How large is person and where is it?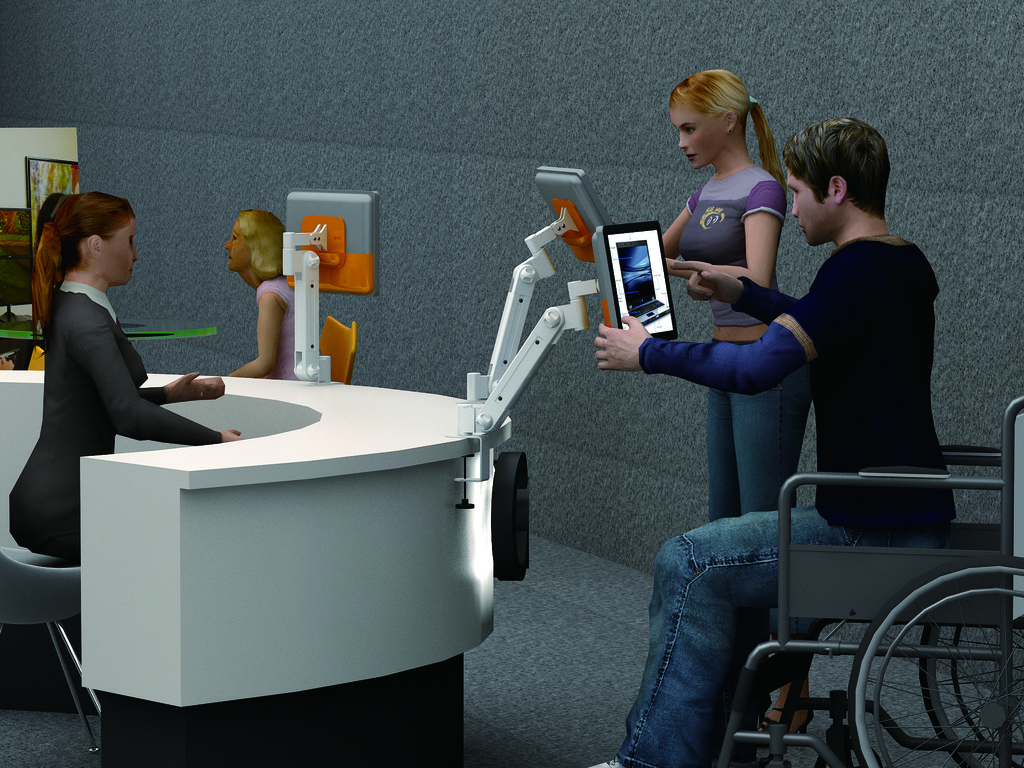
Bounding box: x1=219 y1=204 x2=304 y2=383.
